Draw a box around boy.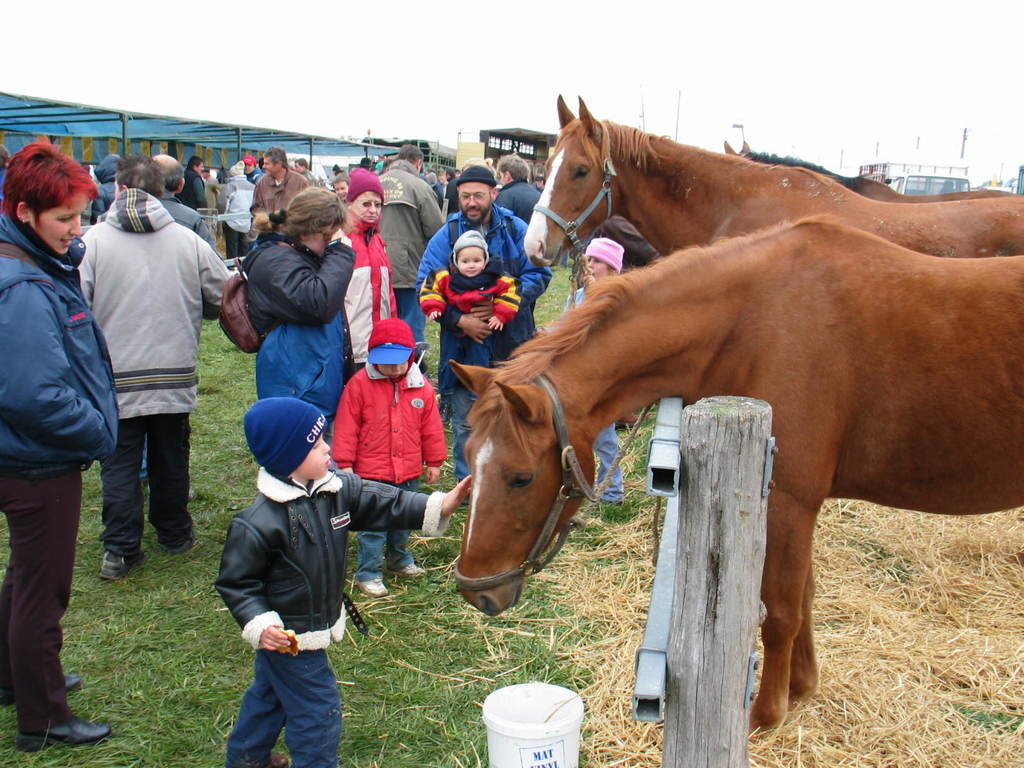
[212,390,489,767].
